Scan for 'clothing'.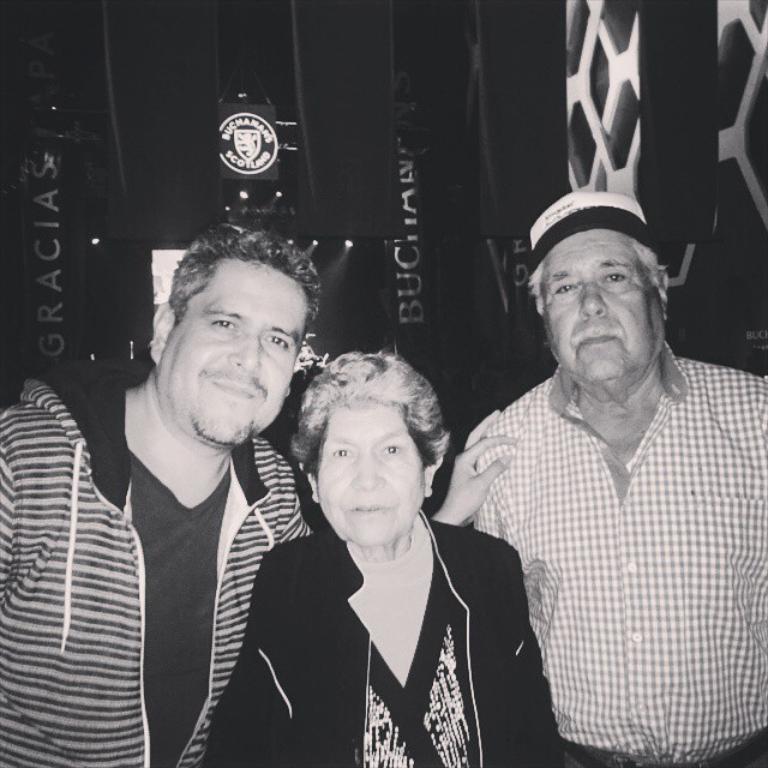
Scan result: (x1=0, y1=382, x2=322, y2=767).
